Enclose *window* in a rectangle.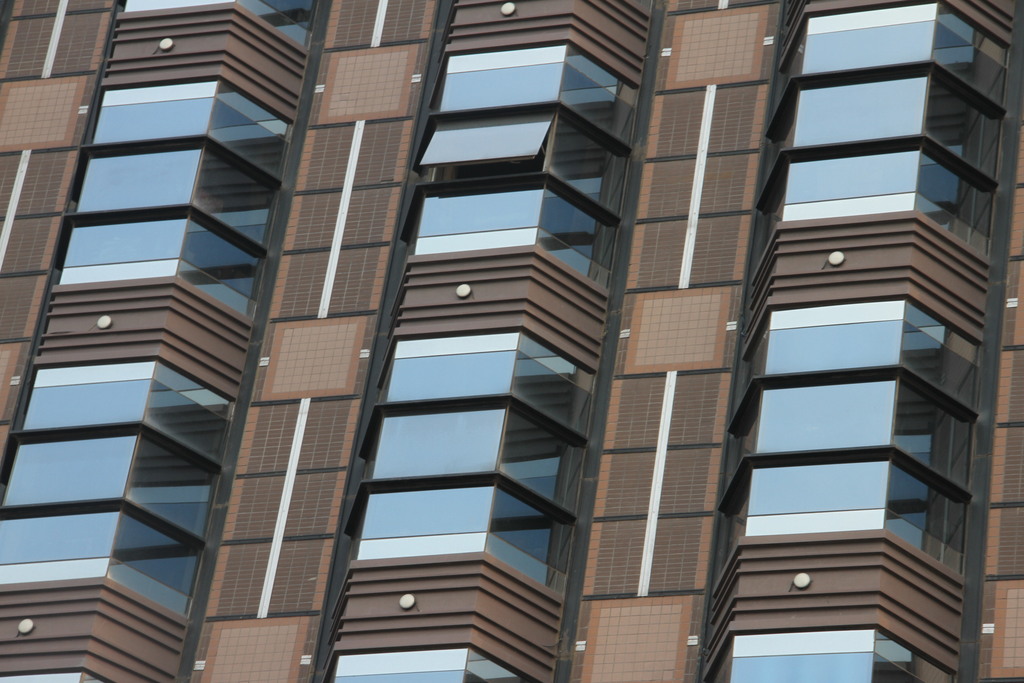
x1=787, y1=68, x2=997, y2=179.
